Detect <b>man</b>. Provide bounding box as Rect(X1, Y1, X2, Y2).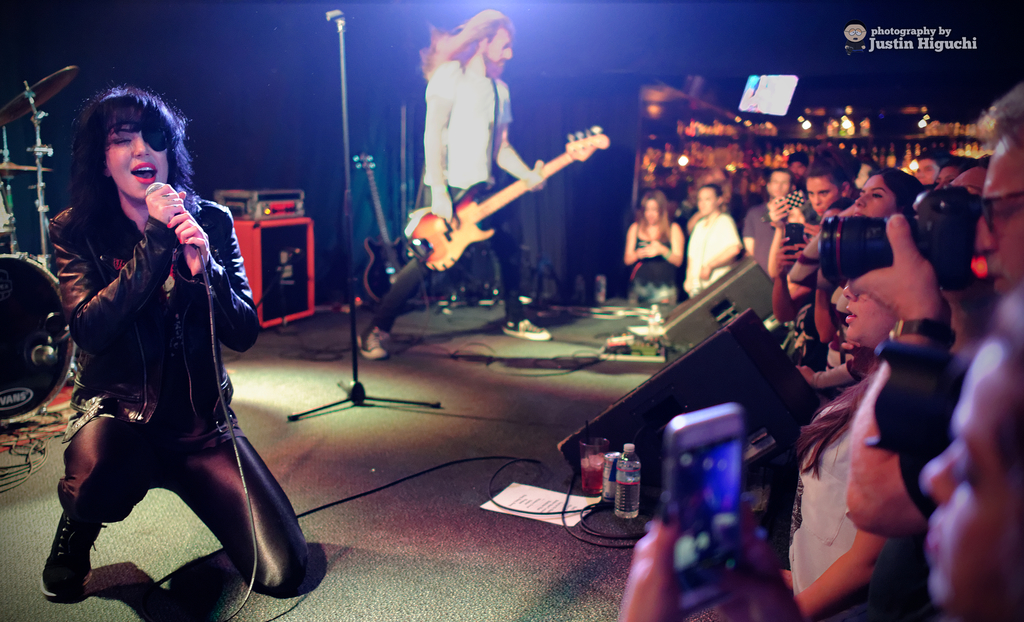
Rect(748, 192, 797, 302).
